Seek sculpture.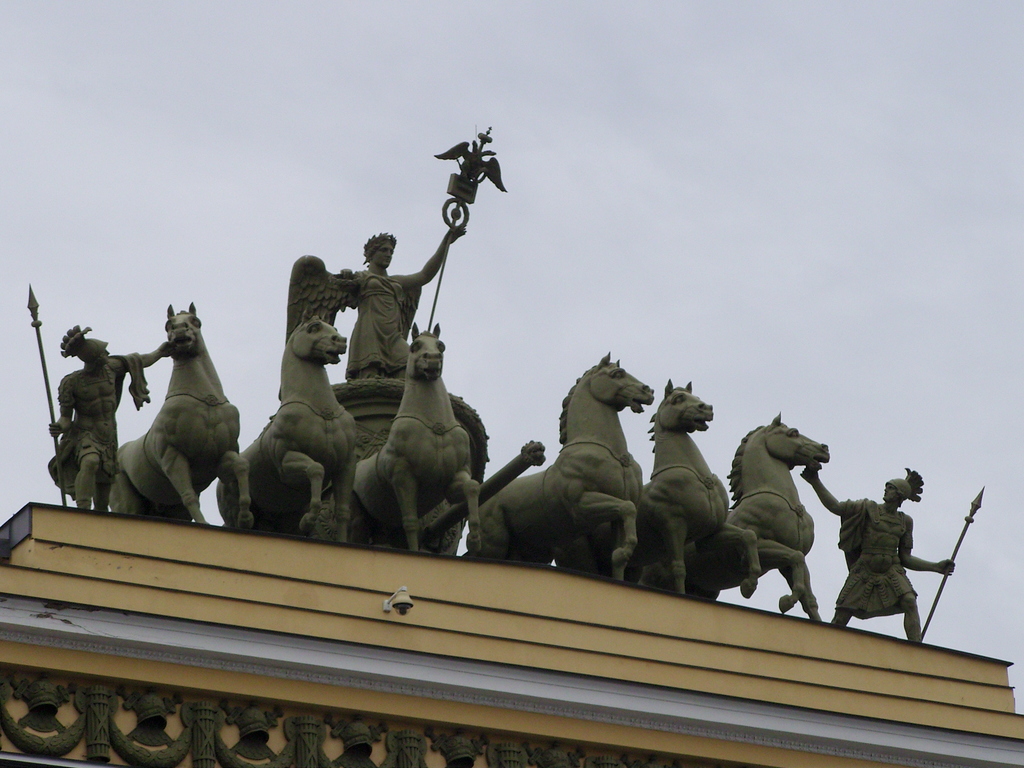
x1=801, y1=461, x2=950, y2=648.
